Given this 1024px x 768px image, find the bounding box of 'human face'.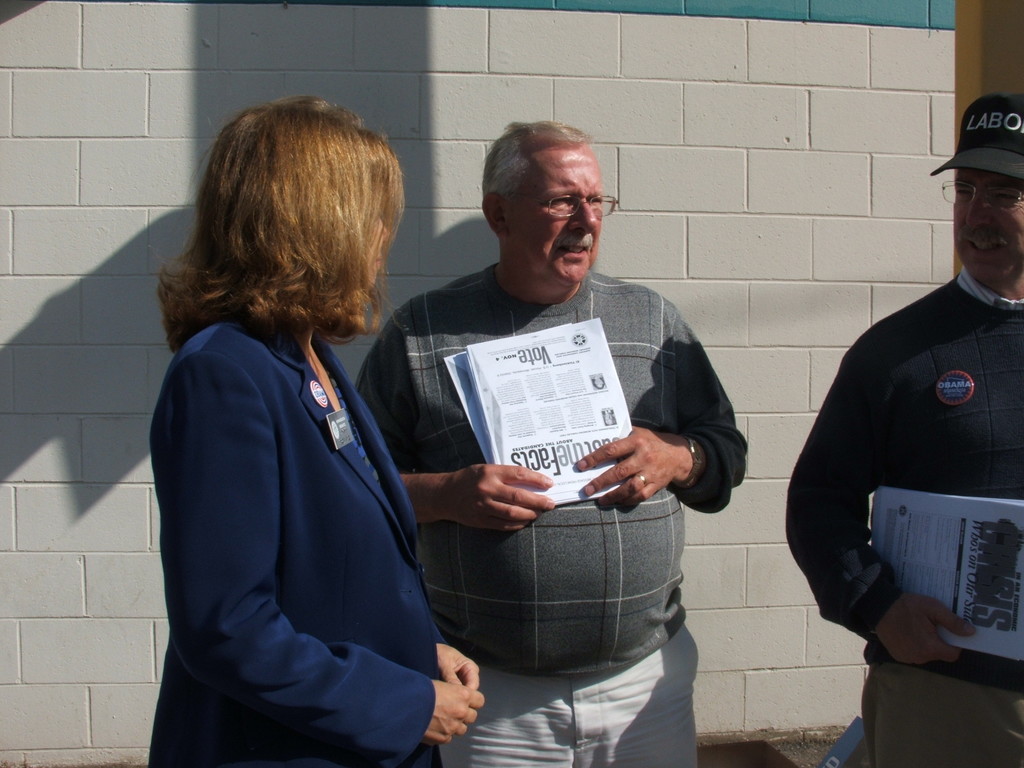
select_region(514, 143, 603, 301).
